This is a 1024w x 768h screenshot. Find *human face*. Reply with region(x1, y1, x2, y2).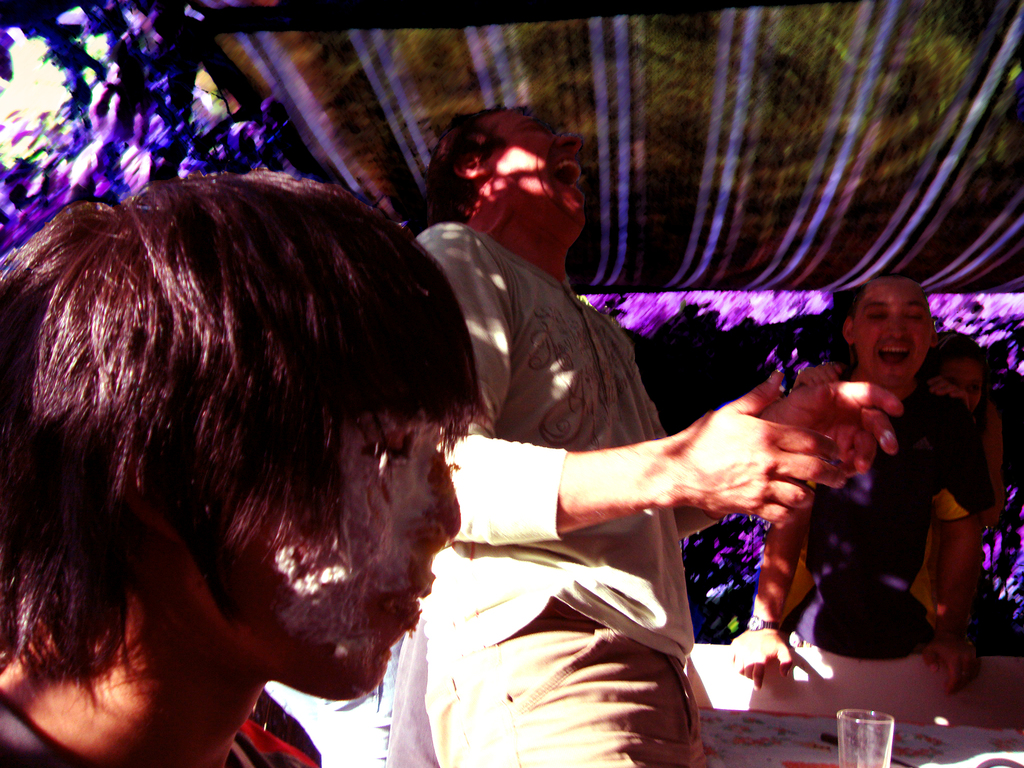
region(495, 110, 585, 241).
